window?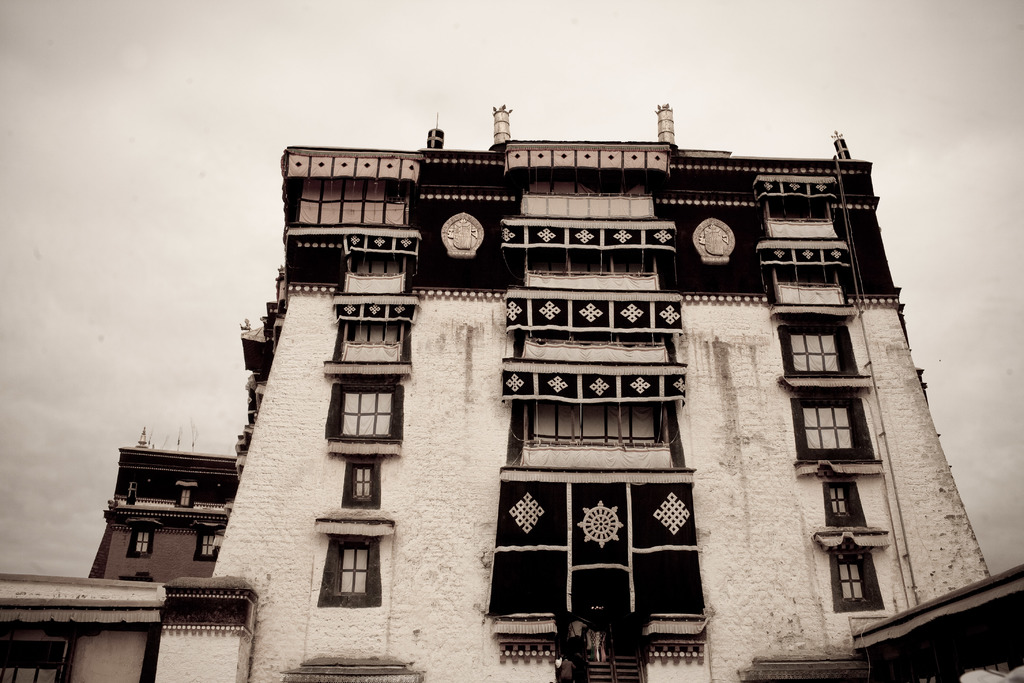
{"x1": 319, "y1": 294, "x2": 417, "y2": 379}
